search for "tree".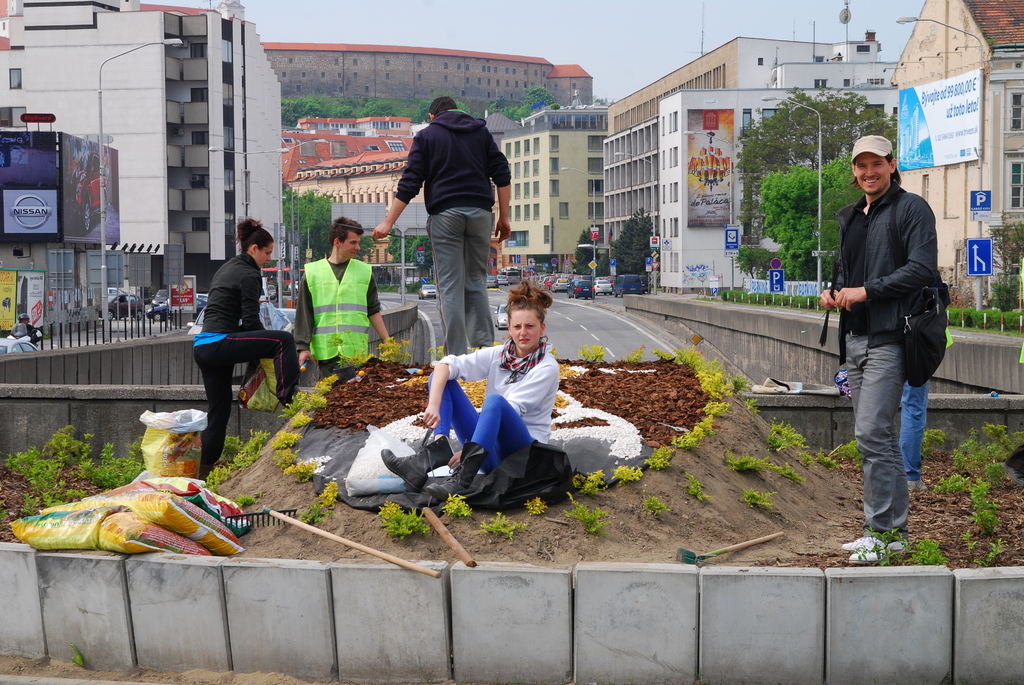
Found at 575 230 608 277.
